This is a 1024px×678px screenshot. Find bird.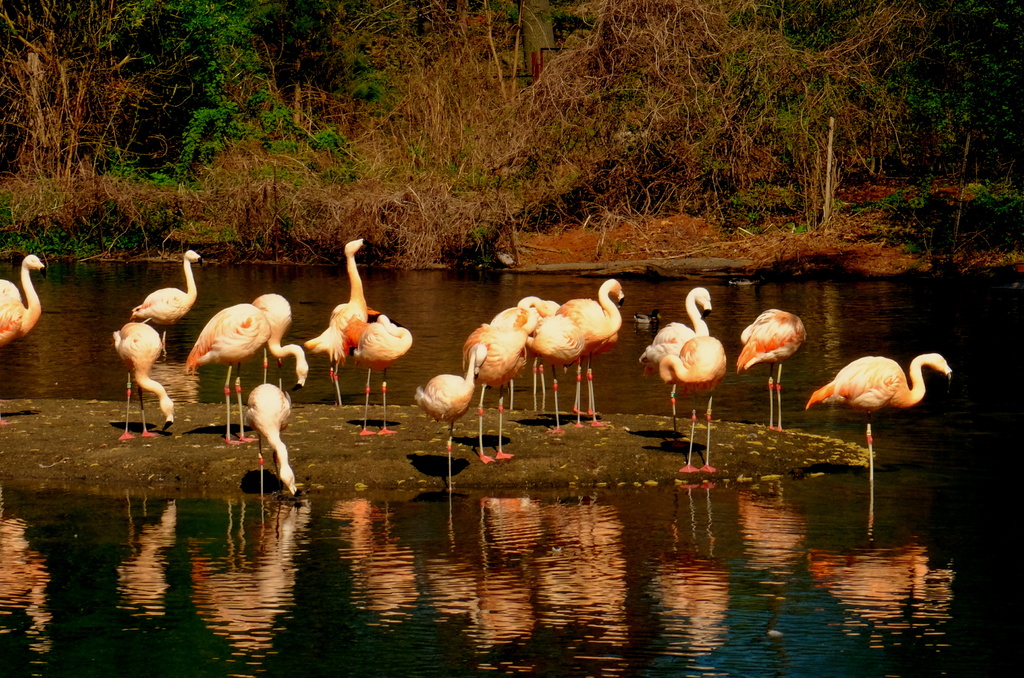
Bounding box: box(512, 288, 600, 437).
